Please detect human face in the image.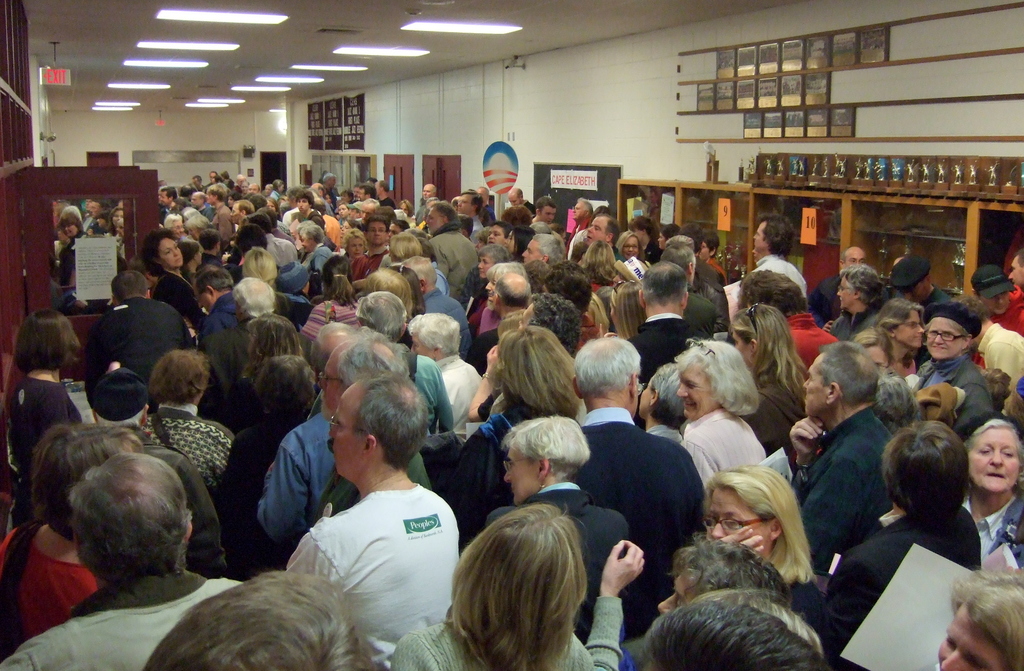
x1=899, y1=279, x2=925, y2=302.
